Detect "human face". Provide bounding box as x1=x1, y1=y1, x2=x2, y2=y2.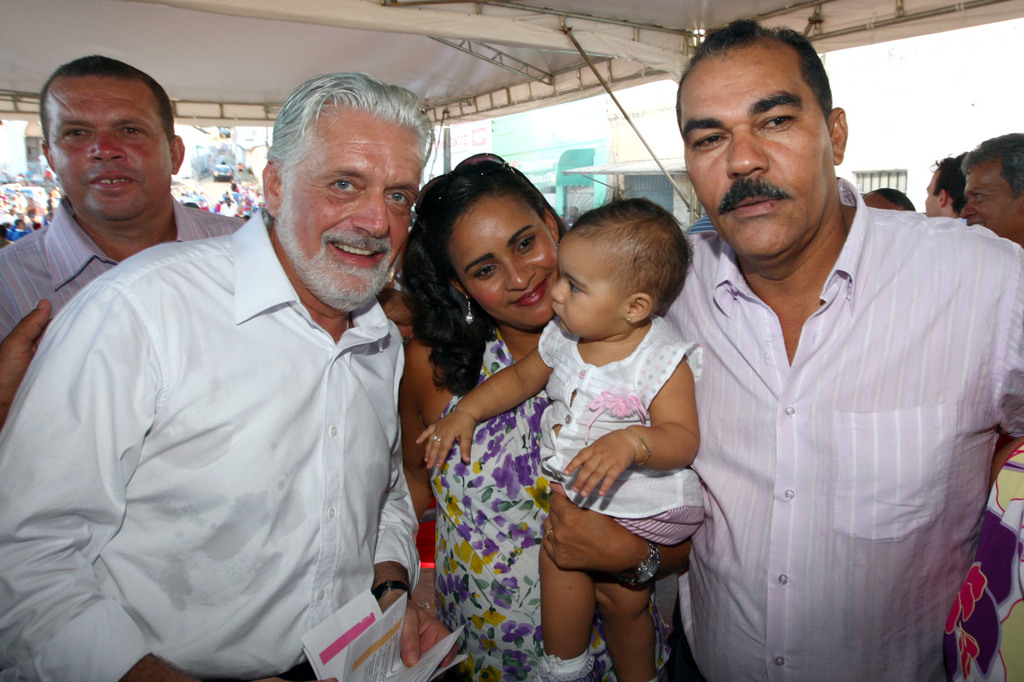
x1=961, y1=159, x2=1023, y2=242.
